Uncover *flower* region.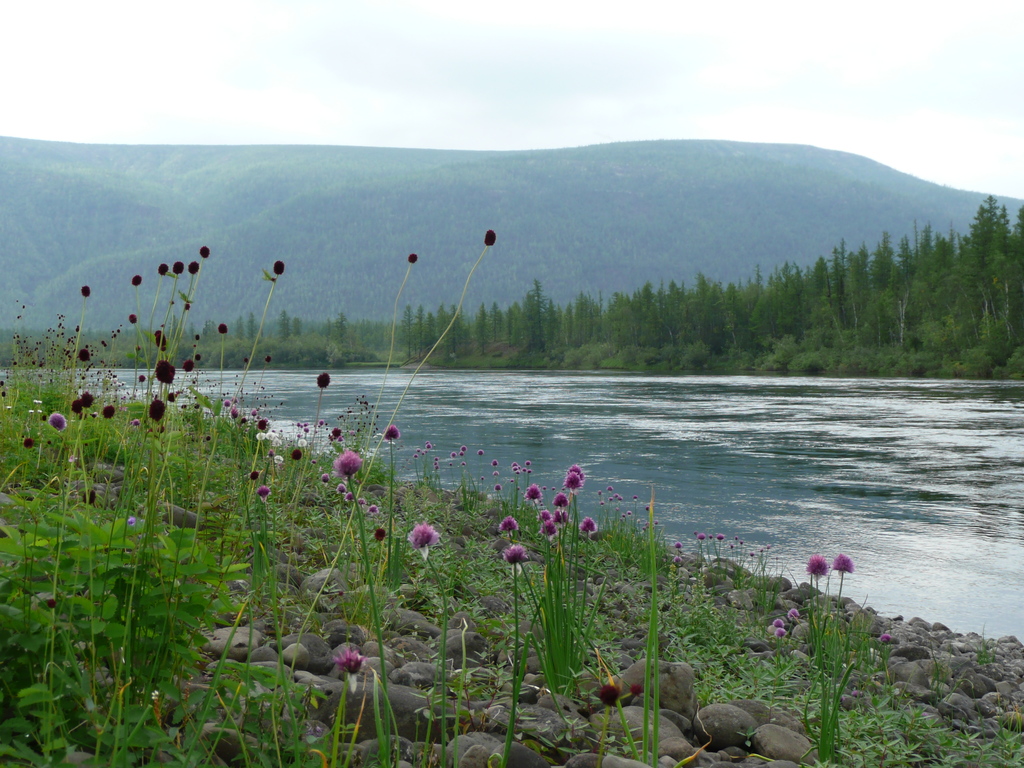
Uncovered: <region>154, 262, 168, 277</region>.
